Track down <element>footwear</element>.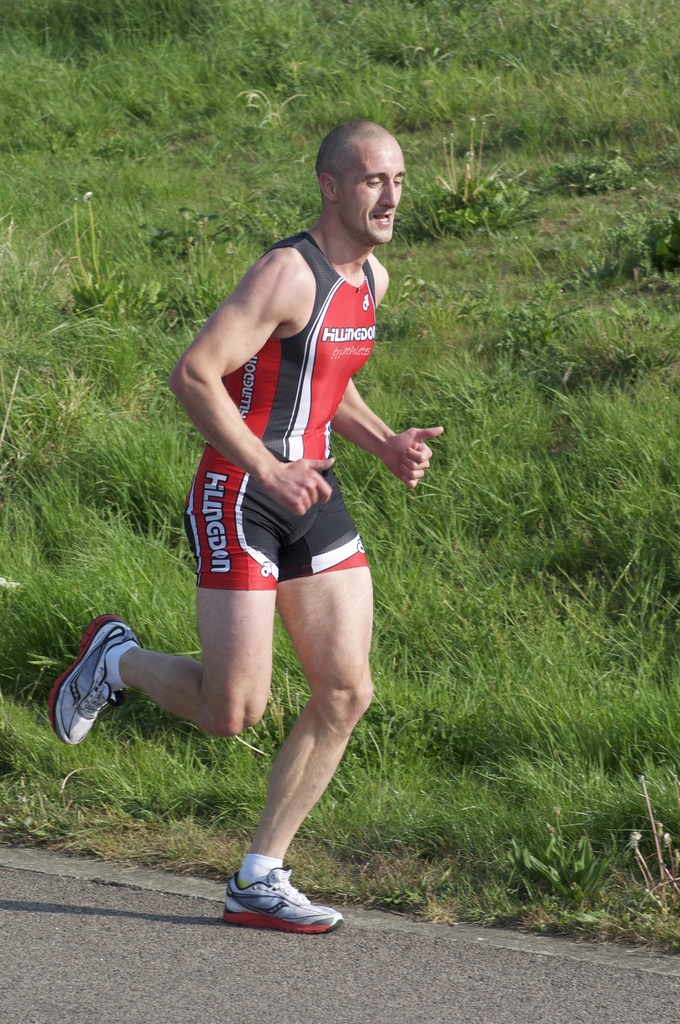
Tracked to BBox(220, 873, 332, 938).
